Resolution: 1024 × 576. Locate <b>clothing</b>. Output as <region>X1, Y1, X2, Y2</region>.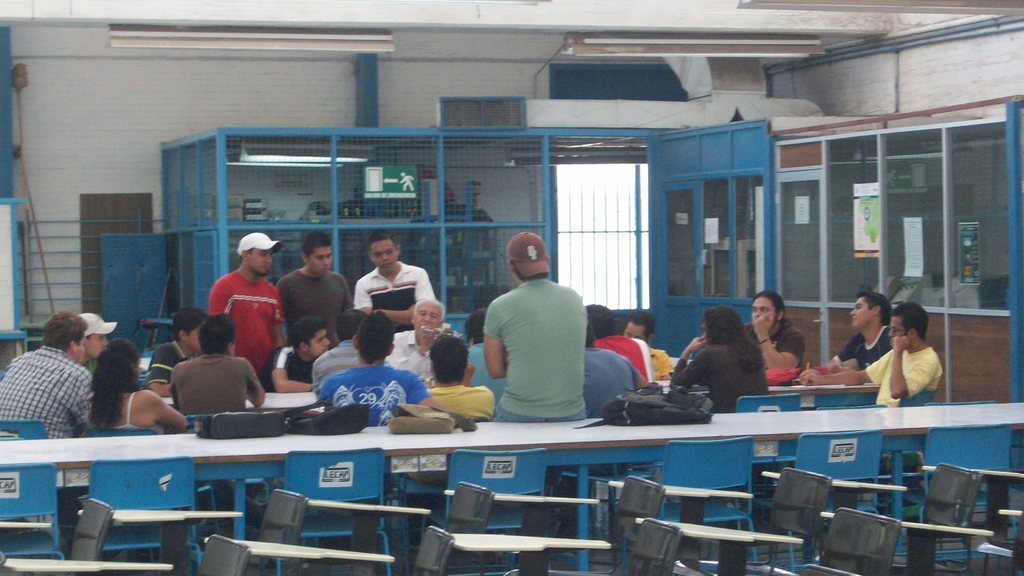
<region>833, 322, 897, 367</region>.
